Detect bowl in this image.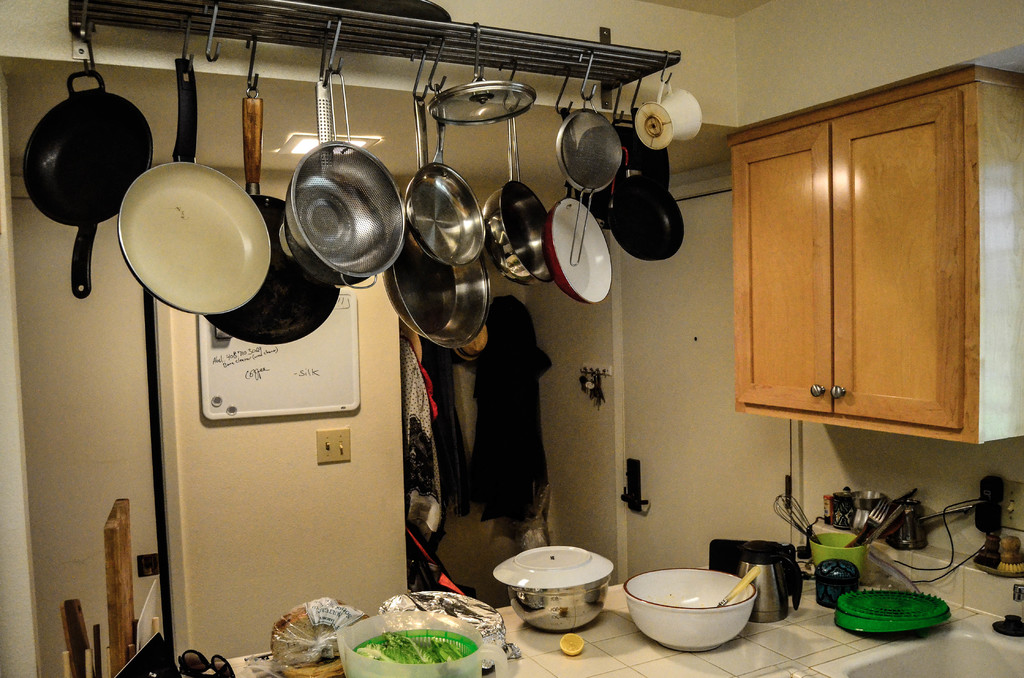
Detection: region(810, 529, 867, 582).
